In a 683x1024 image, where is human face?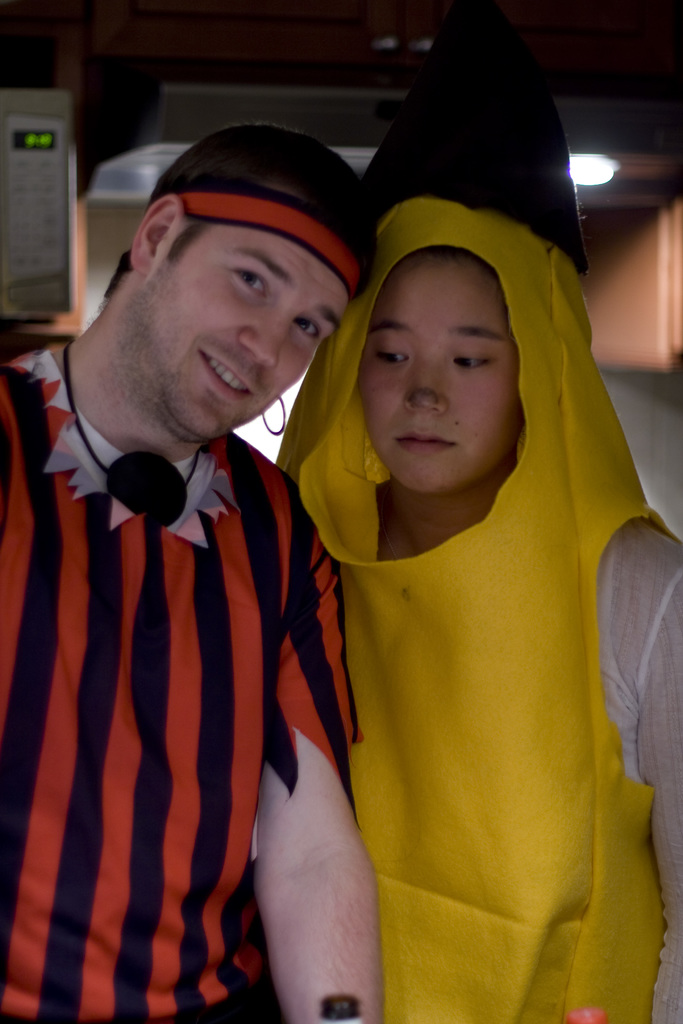
(354,257,519,493).
